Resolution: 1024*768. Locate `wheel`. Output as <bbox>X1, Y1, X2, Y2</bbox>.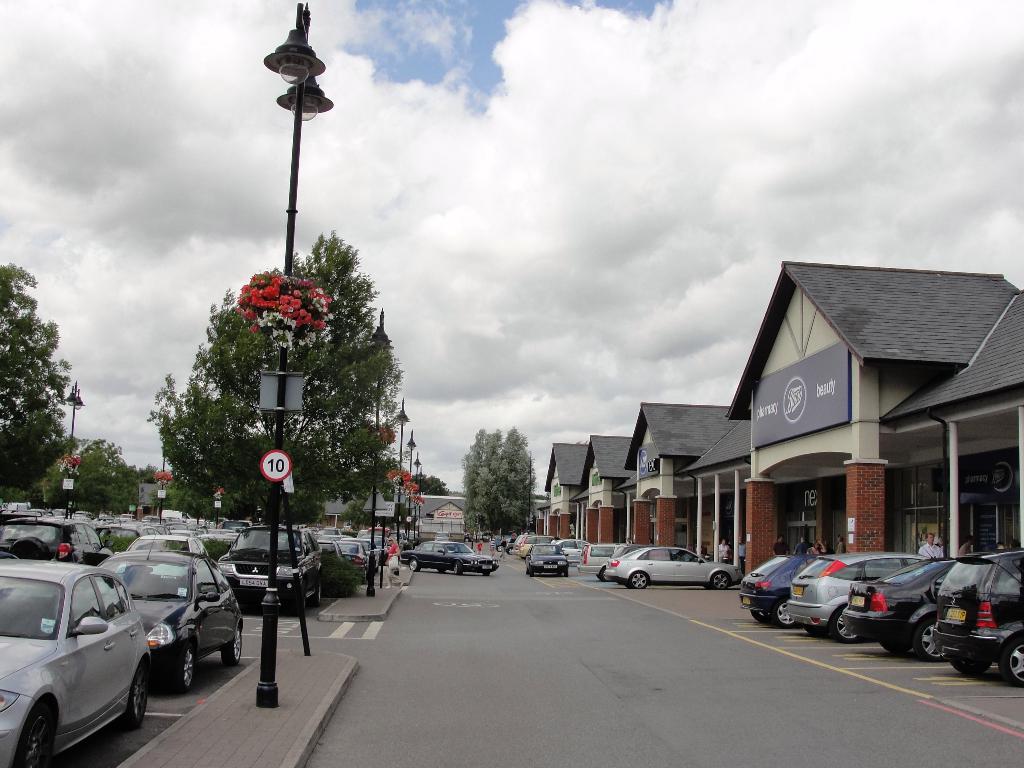
<bbox>947, 654, 991, 674</bbox>.
